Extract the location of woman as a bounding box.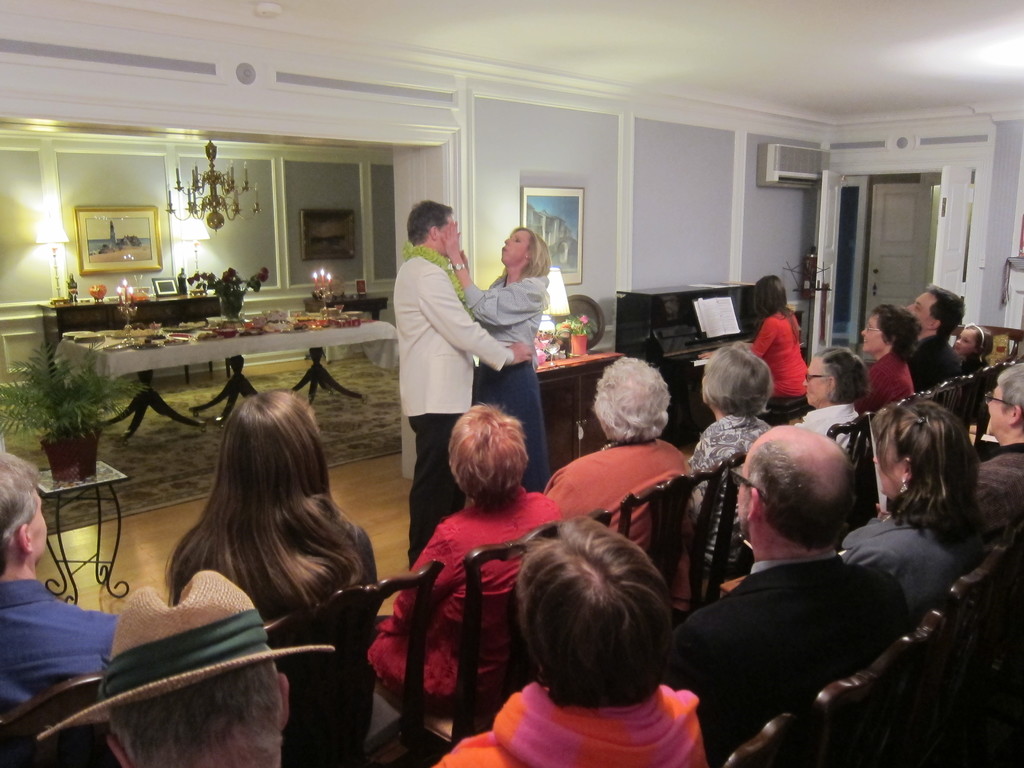
[688, 335, 779, 582].
